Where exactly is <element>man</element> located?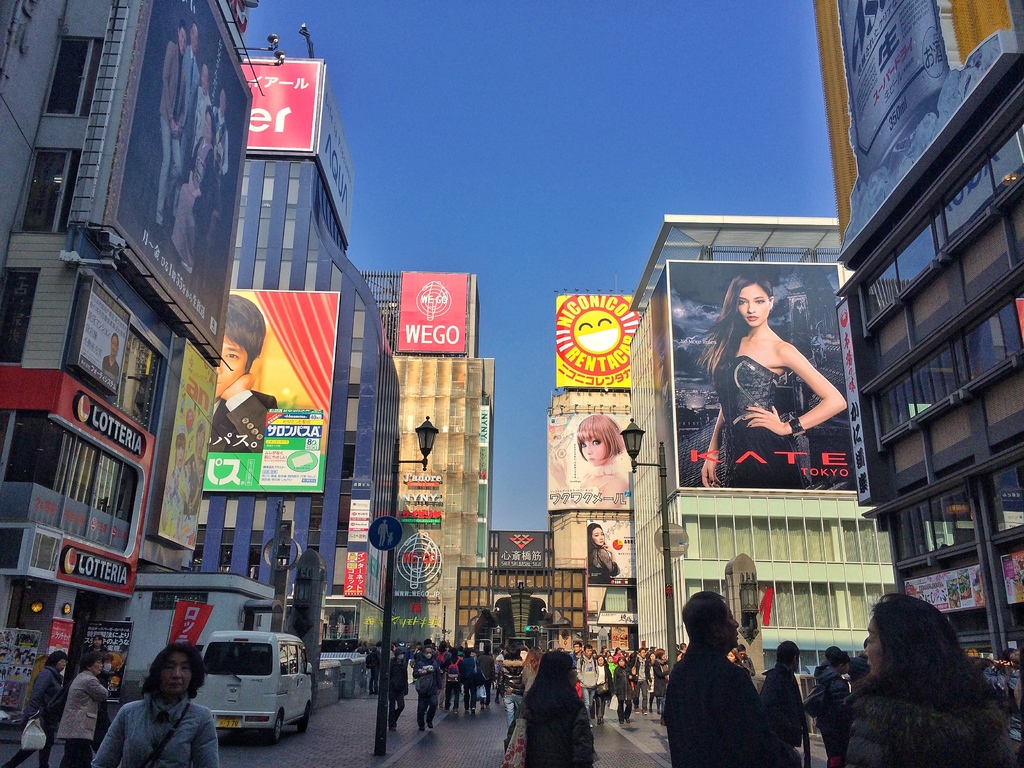
Its bounding box is (left=653, top=598, right=781, bottom=761).
